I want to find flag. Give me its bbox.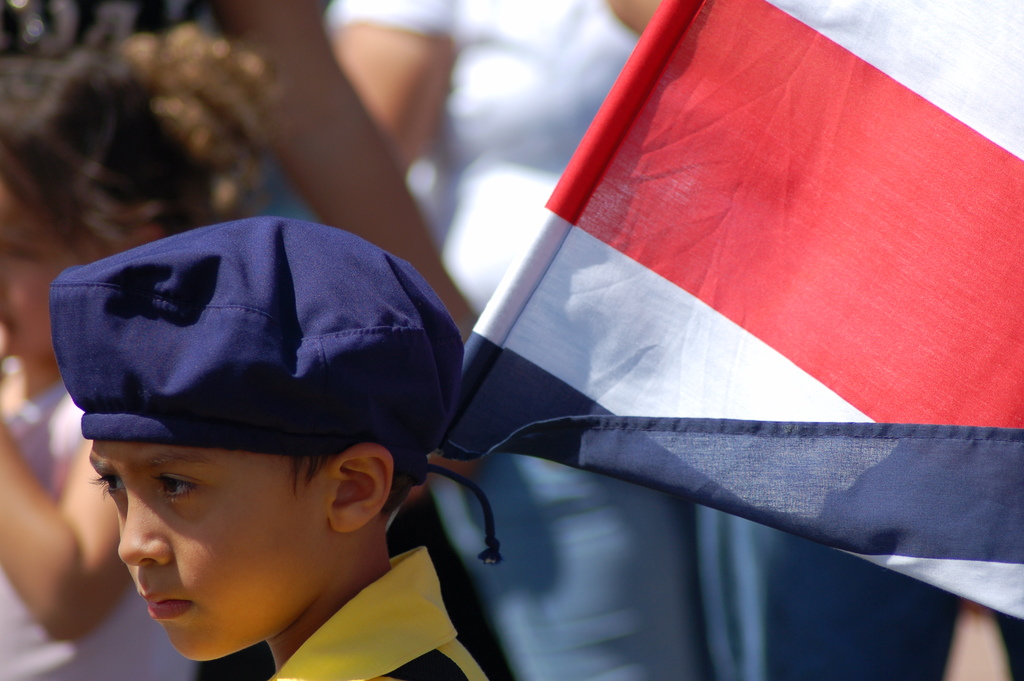
407, 13, 986, 632.
